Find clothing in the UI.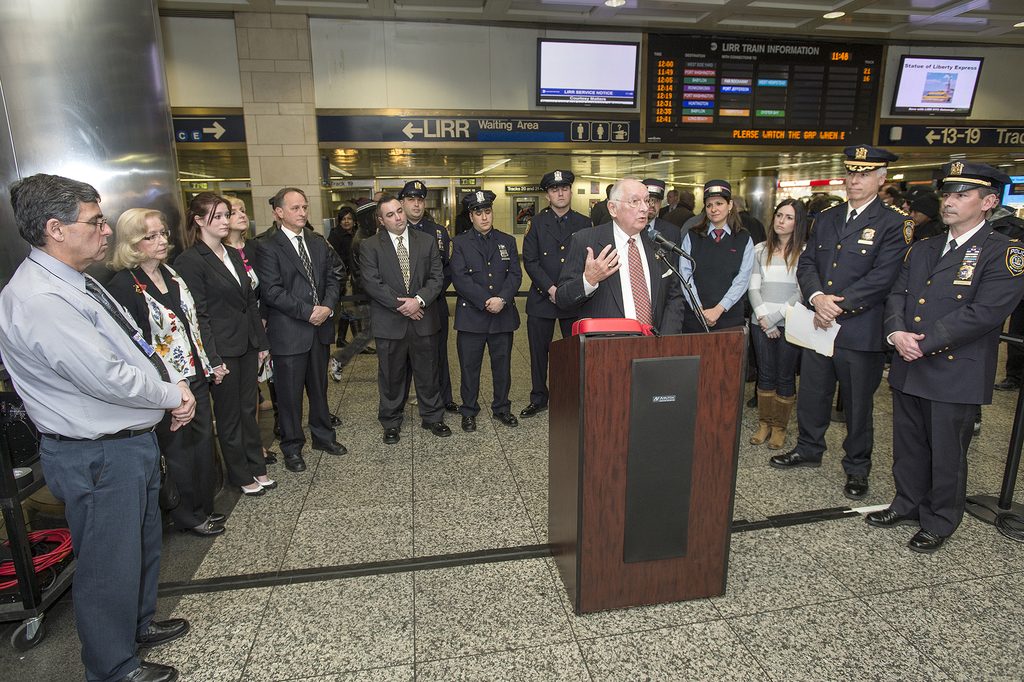
UI element at [left=447, top=222, right=527, bottom=420].
